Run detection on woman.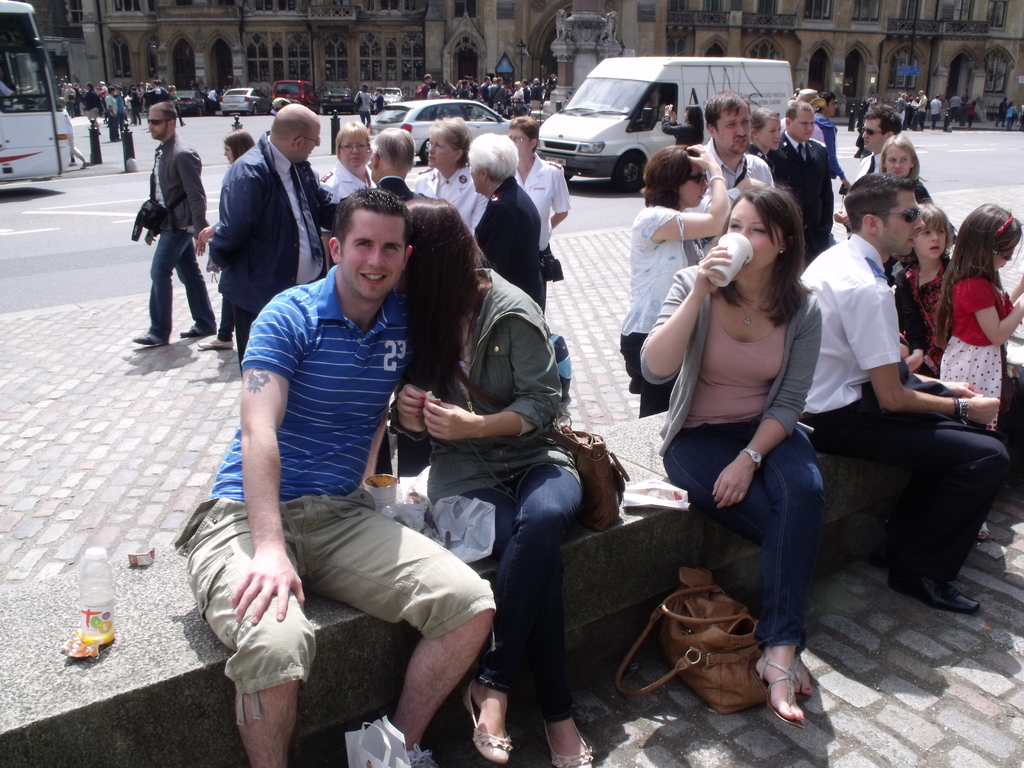
Result: [392, 198, 595, 767].
